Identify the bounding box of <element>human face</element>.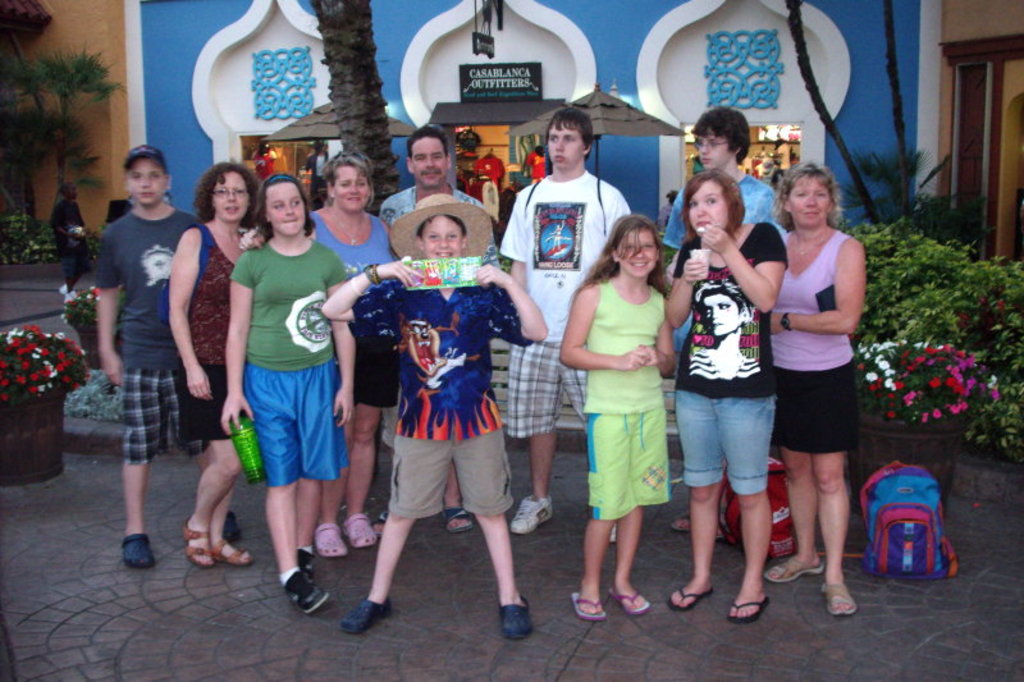
704,292,739,338.
